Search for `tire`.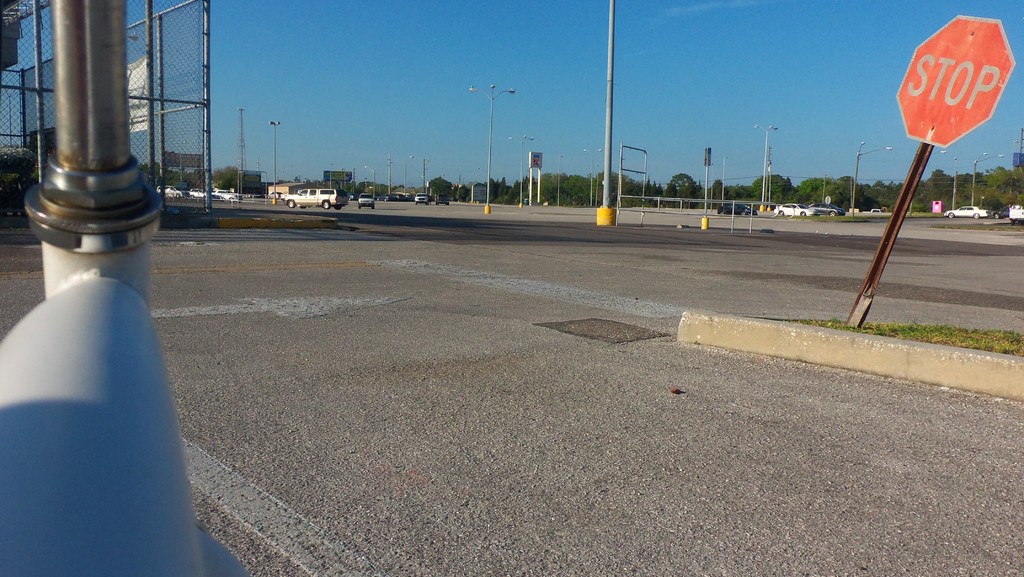
Found at x1=332, y1=202, x2=340, y2=213.
